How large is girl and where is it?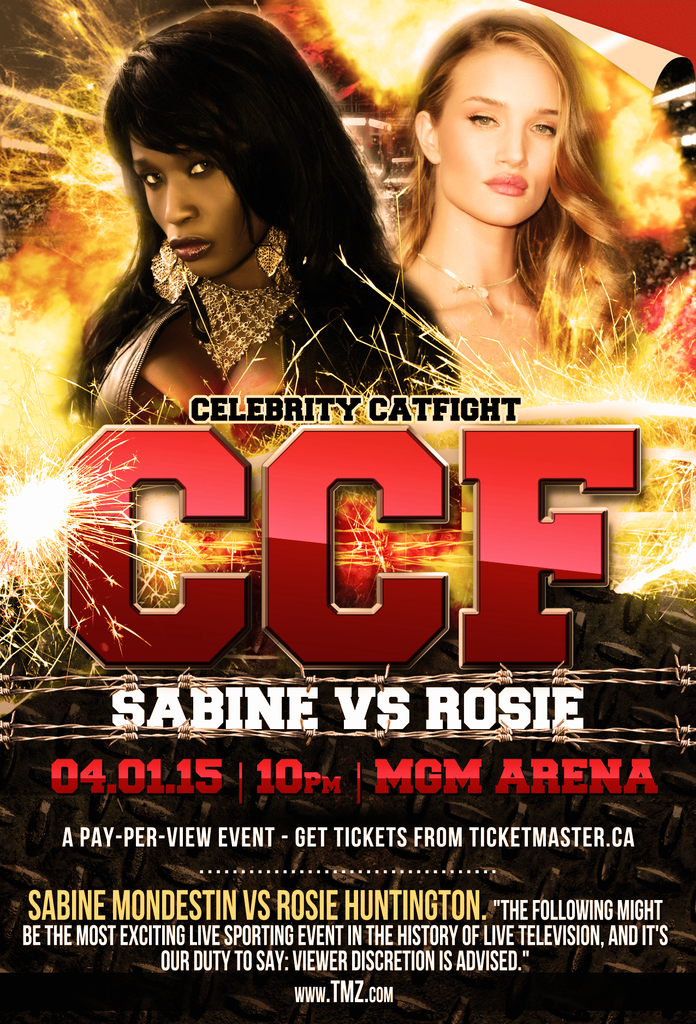
Bounding box: bbox(362, 6, 626, 417).
